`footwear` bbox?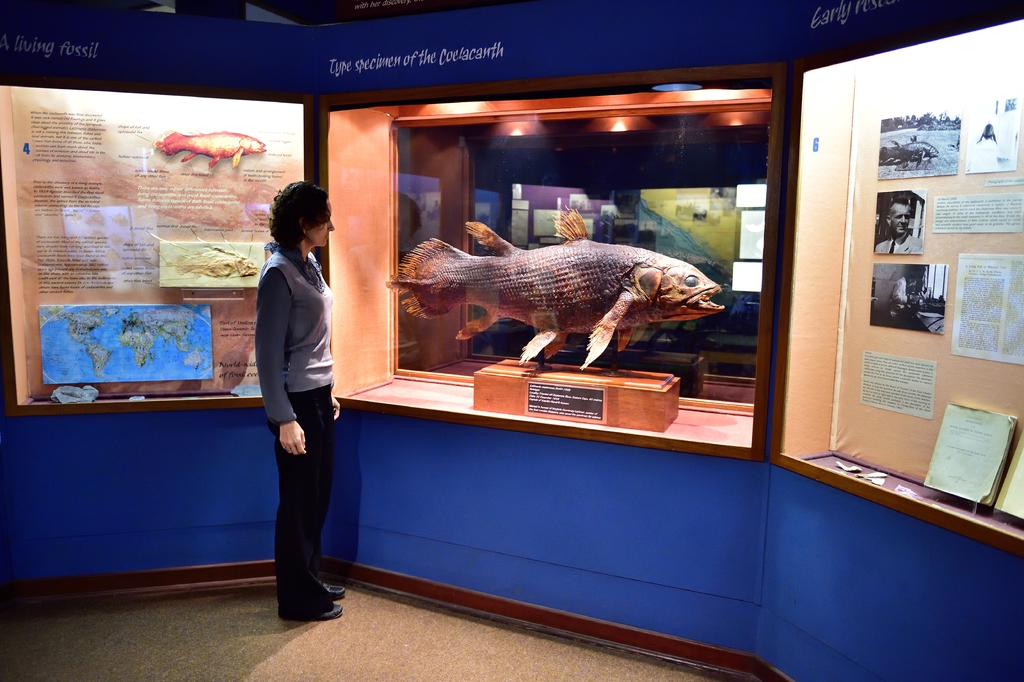
rect(305, 601, 342, 622)
